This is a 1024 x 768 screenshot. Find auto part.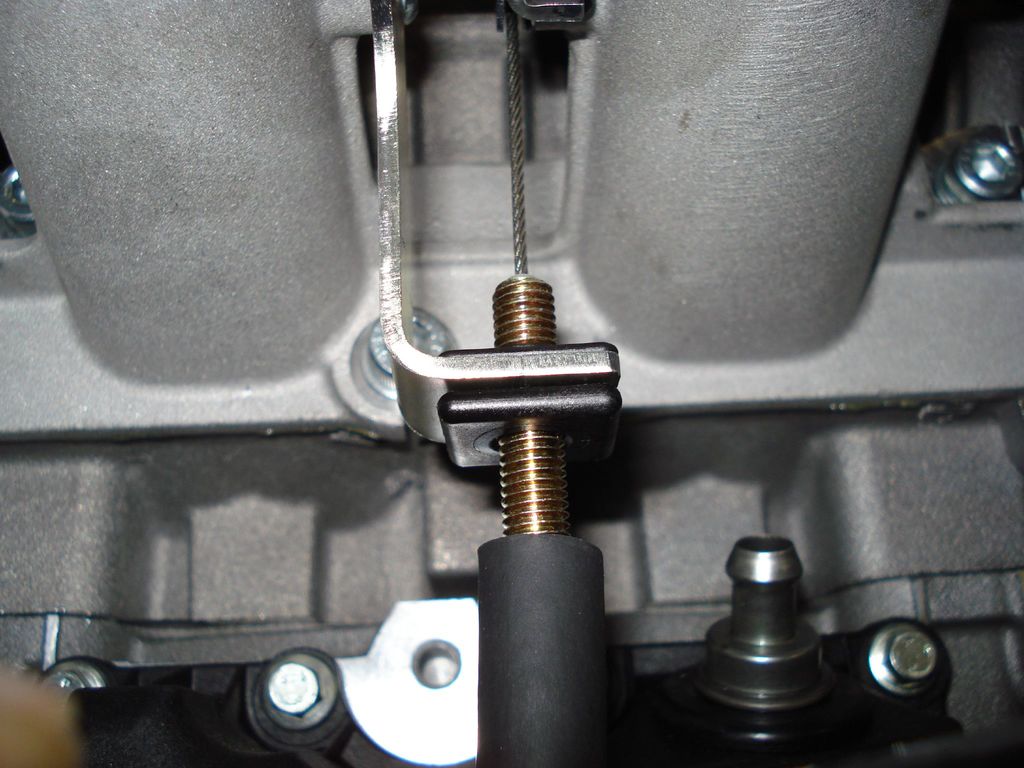
Bounding box: l=0, t=0, r=1023, b=767.
